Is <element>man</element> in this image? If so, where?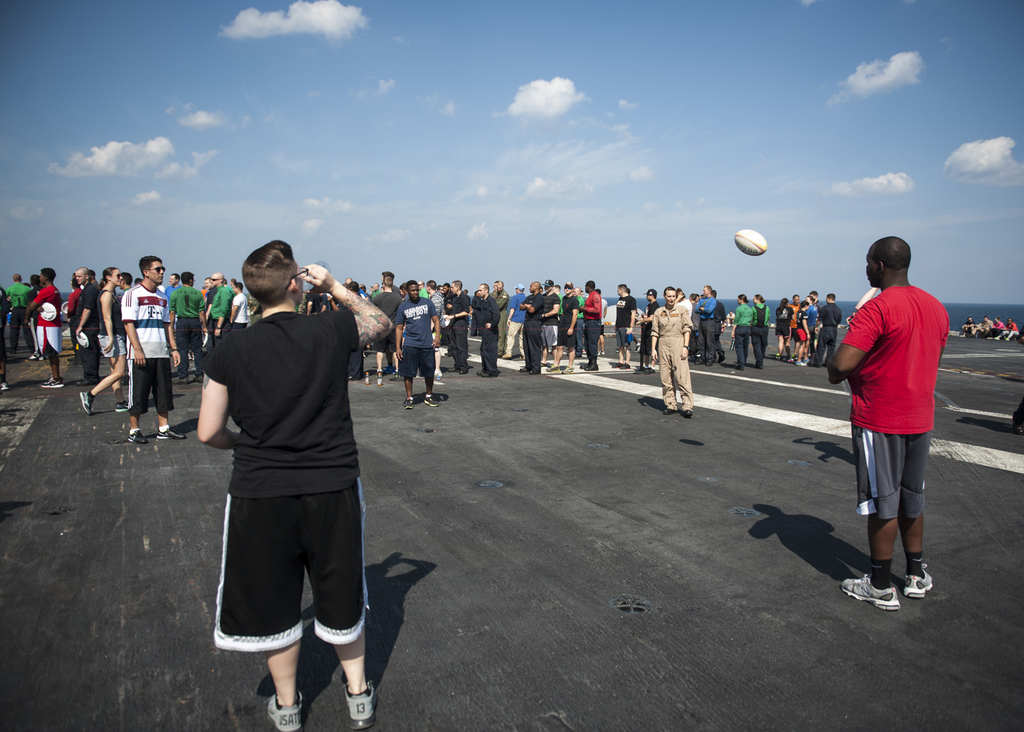
Yes, at 970 313 991 336.
